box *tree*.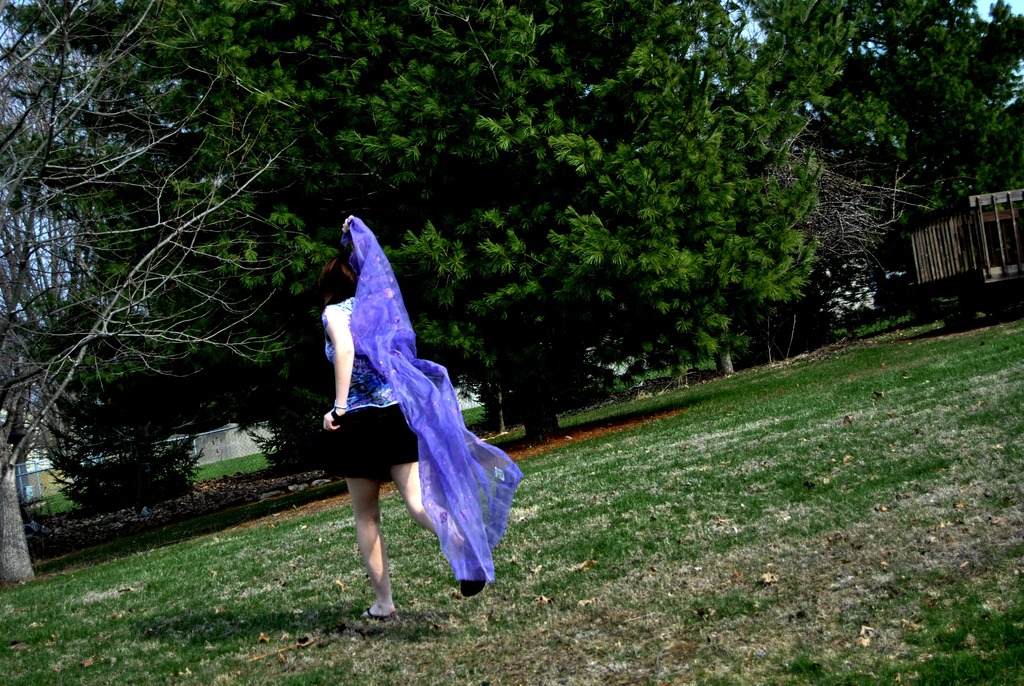
{"left": 734, "top": 0, "right": 1023, "bottom": 246}.
